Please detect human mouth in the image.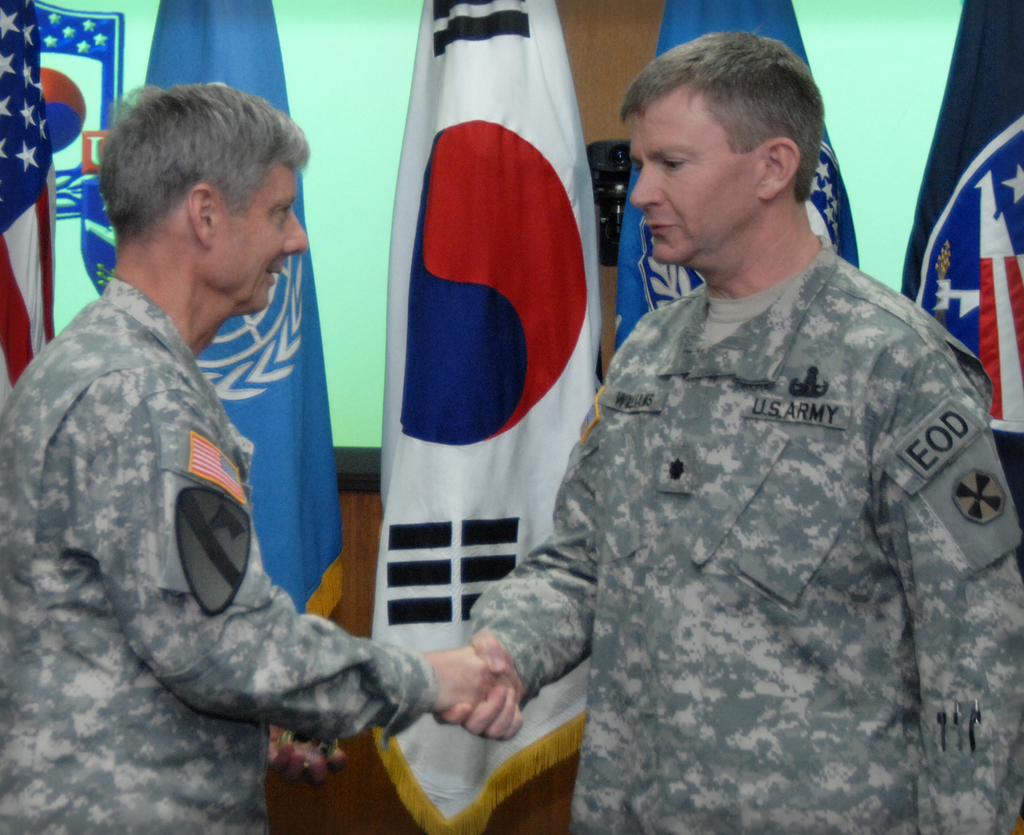
Rect(265, 261, 285, 285).
